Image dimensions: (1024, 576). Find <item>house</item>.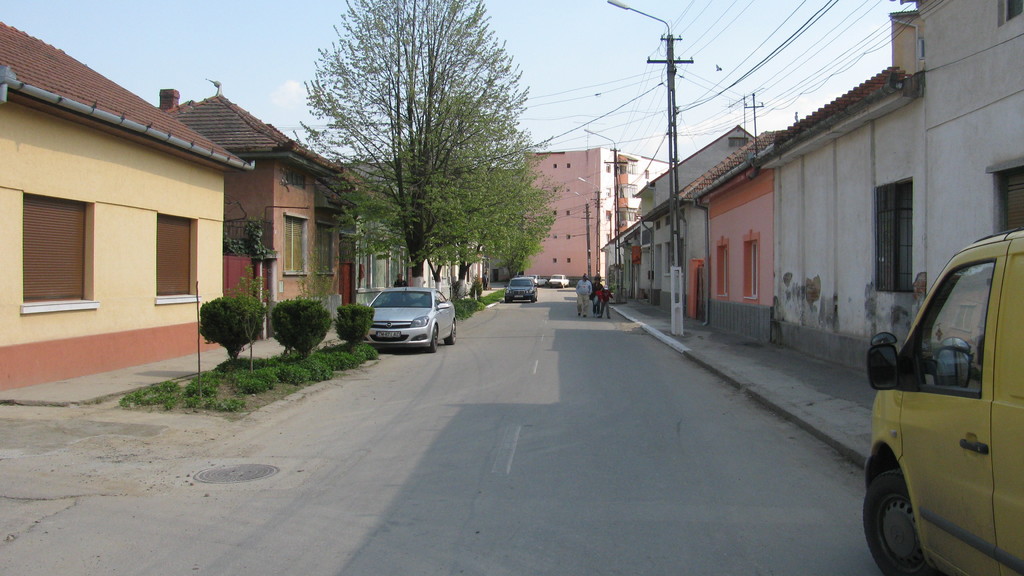
bbox(495, 132, 673, 296).
